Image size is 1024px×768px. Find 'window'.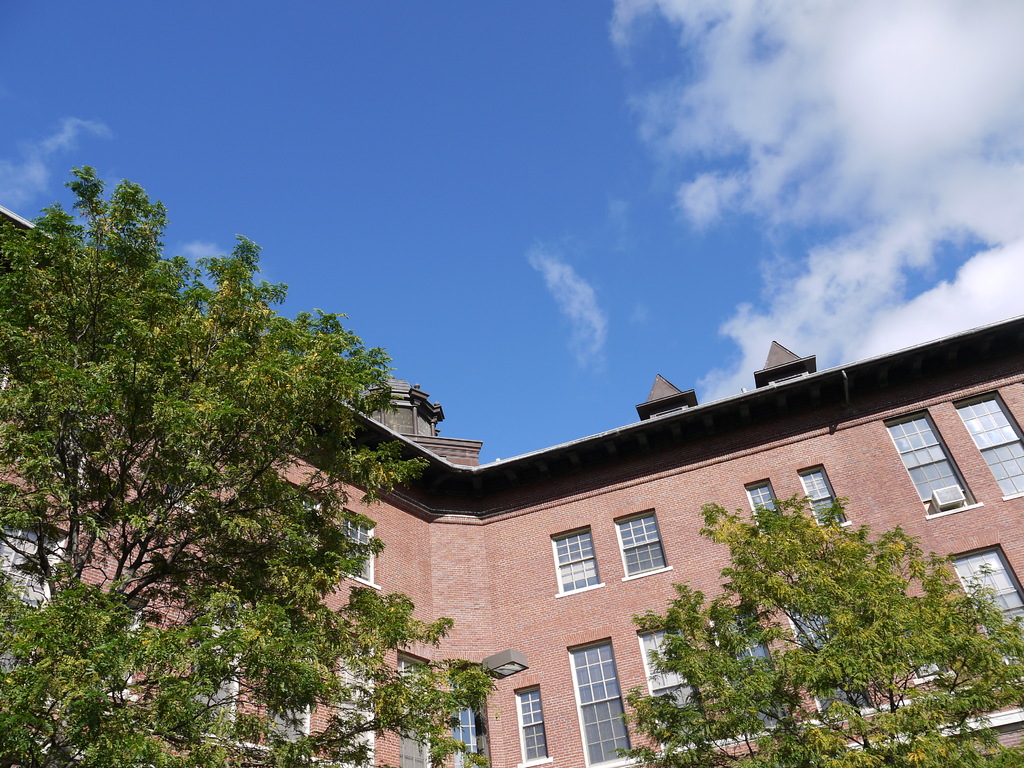
567, 636, 632, 767.
